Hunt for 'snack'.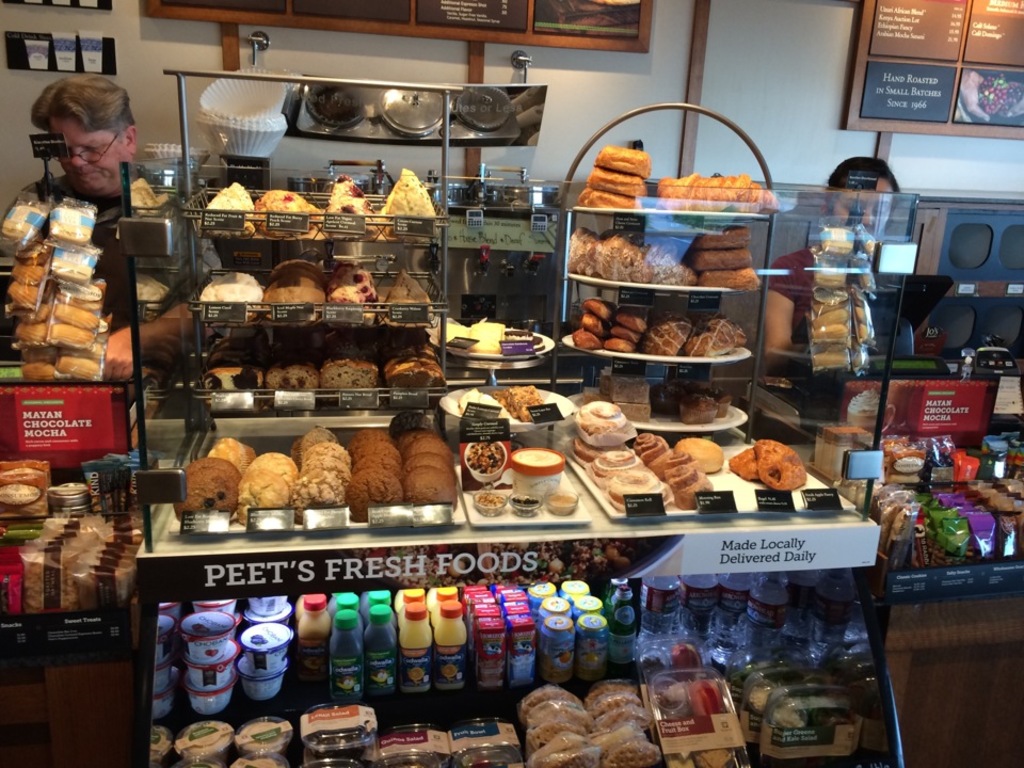
Hunted down at bbox(388, 268, 435, 314).
